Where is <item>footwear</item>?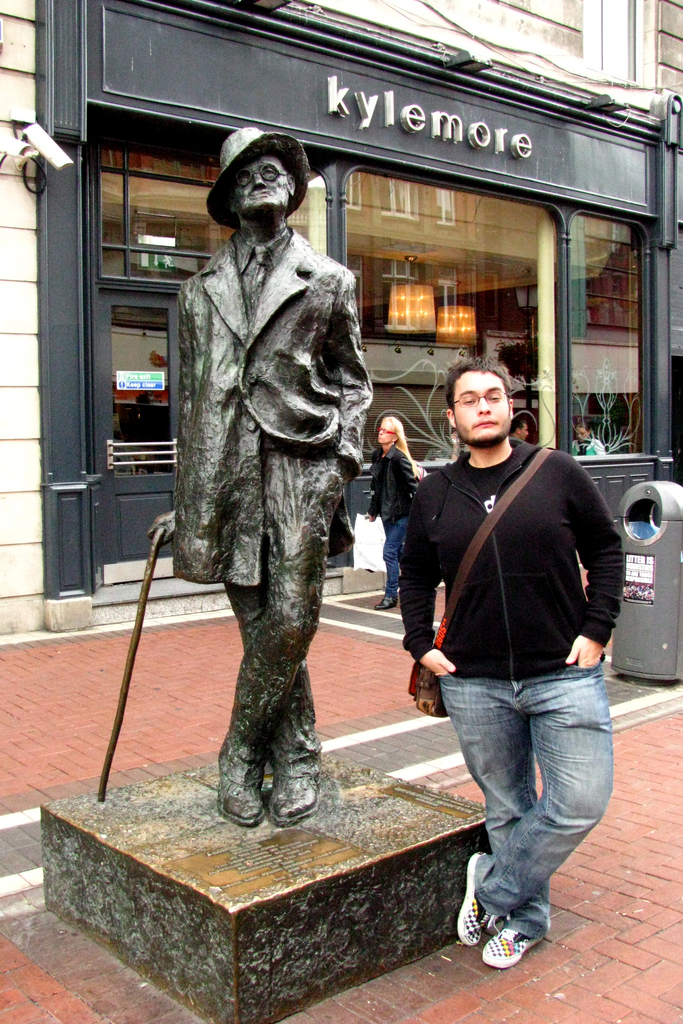
[474,907,553,974].
